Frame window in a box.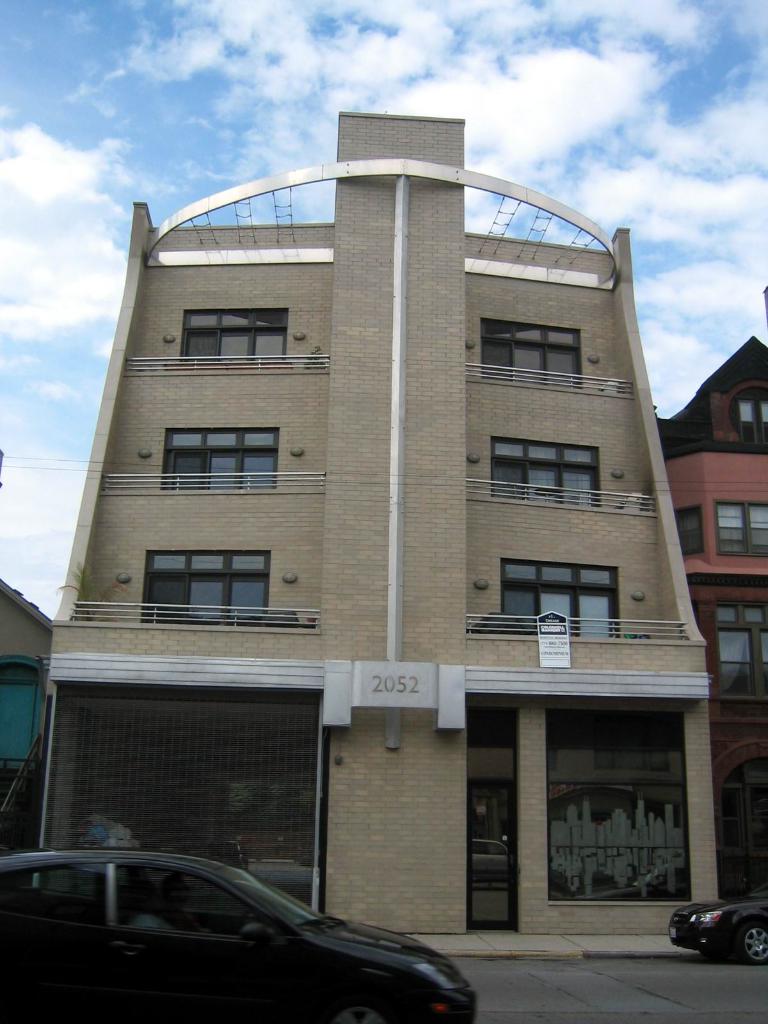
rect(710, 597, 767, 716).
